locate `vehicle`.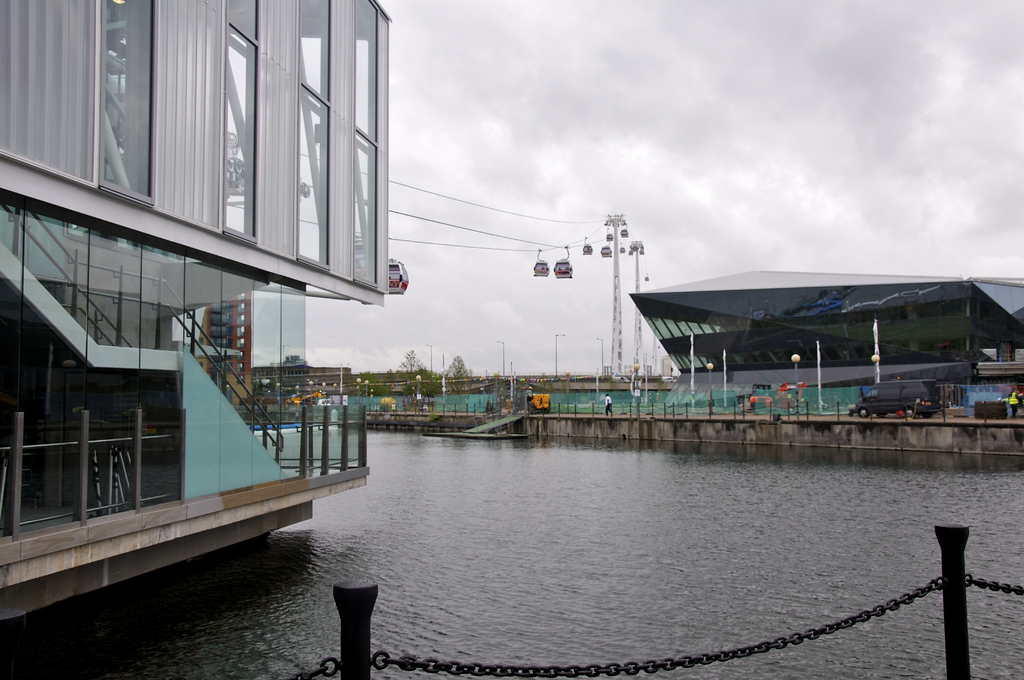
Bounding box: [left=751, top=380, right=808, bottom=409].
